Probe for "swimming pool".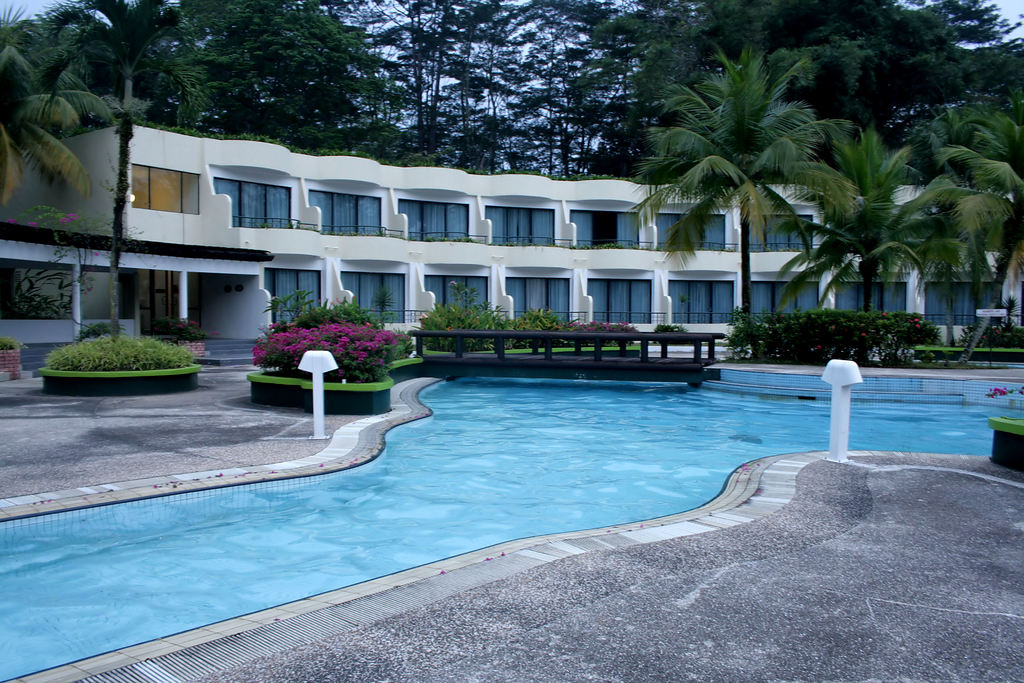
Probe result: x1=24, y1=295, x2=879, y2=604.
